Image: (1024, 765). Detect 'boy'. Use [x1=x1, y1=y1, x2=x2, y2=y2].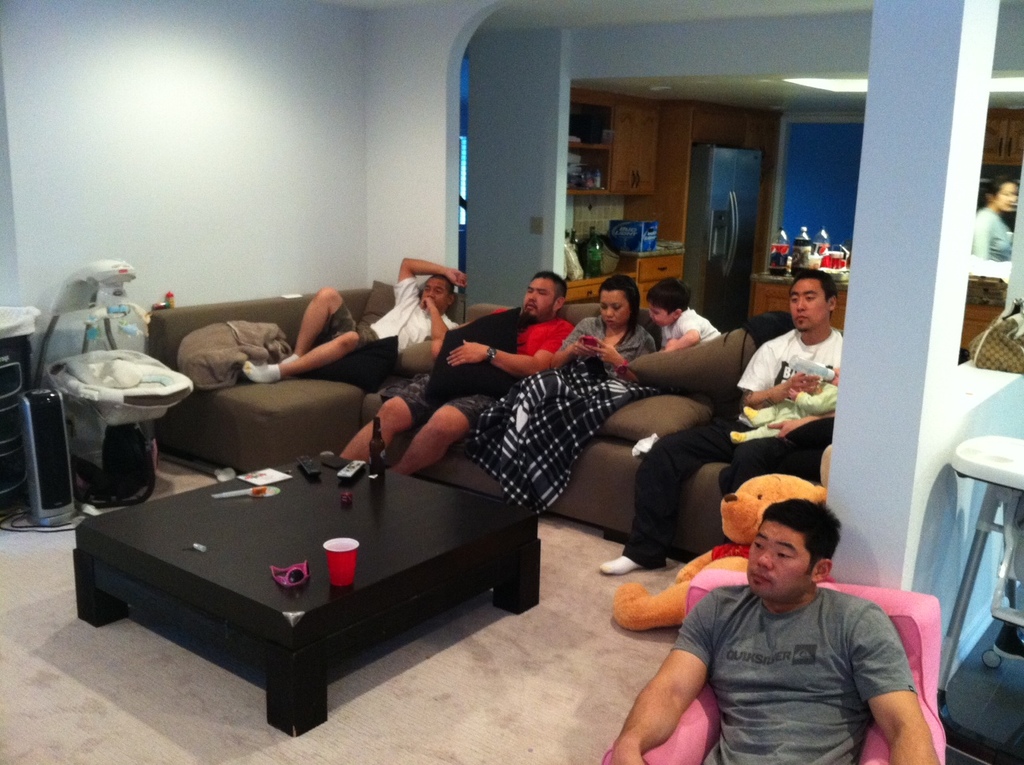
[x1=646, y1=275, x2=720, y2=351].
